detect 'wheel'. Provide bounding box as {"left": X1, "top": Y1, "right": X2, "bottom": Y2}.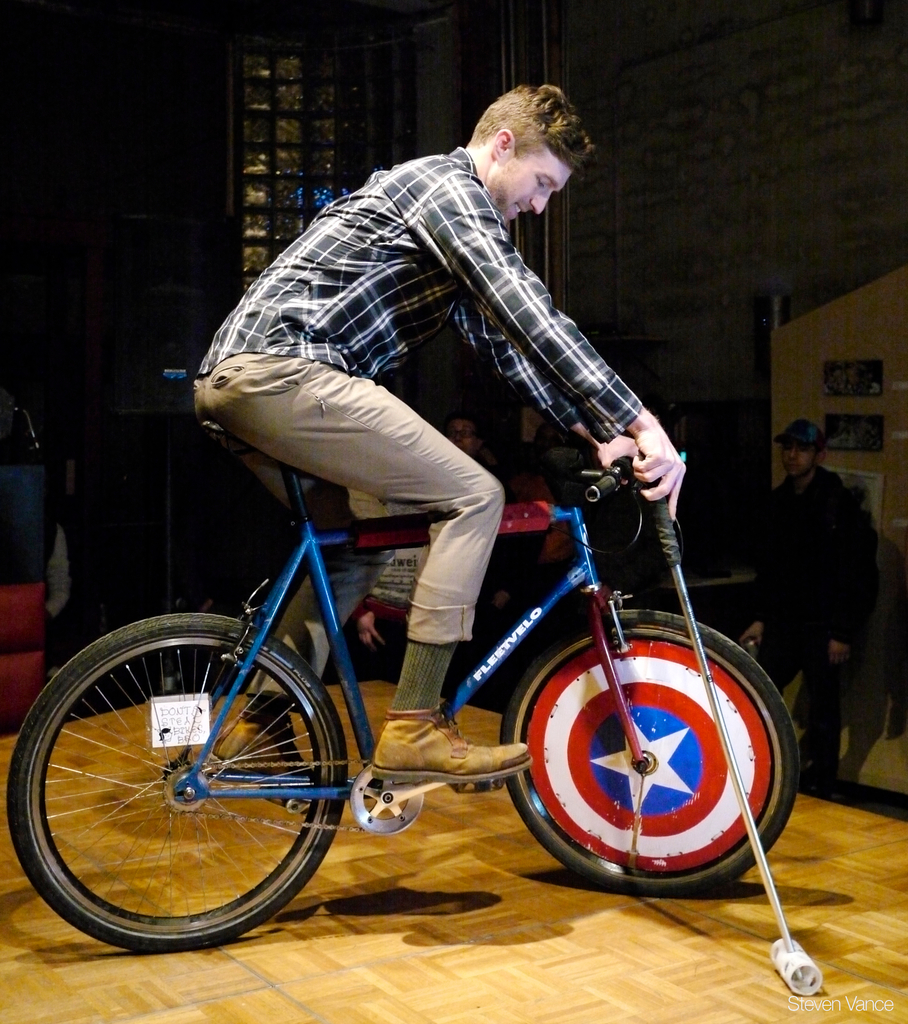
{"left": 2, "top": 609, "right": 341, "bottom": 954}.
